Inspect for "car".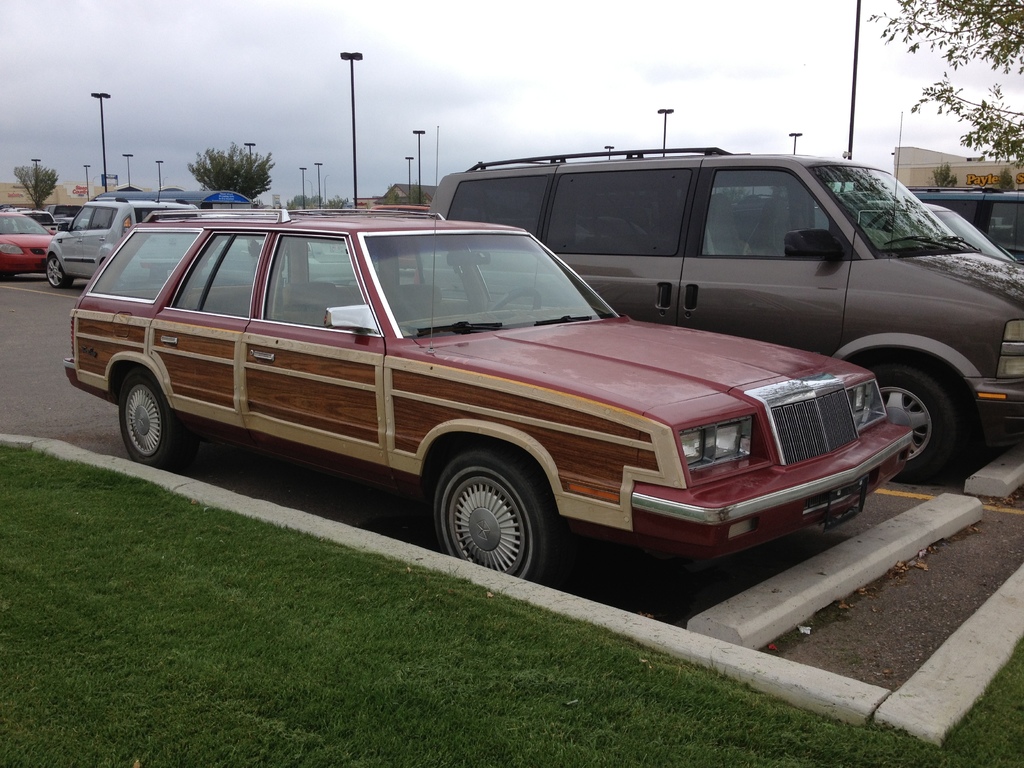
Inspection: 738 205 1021 264.
